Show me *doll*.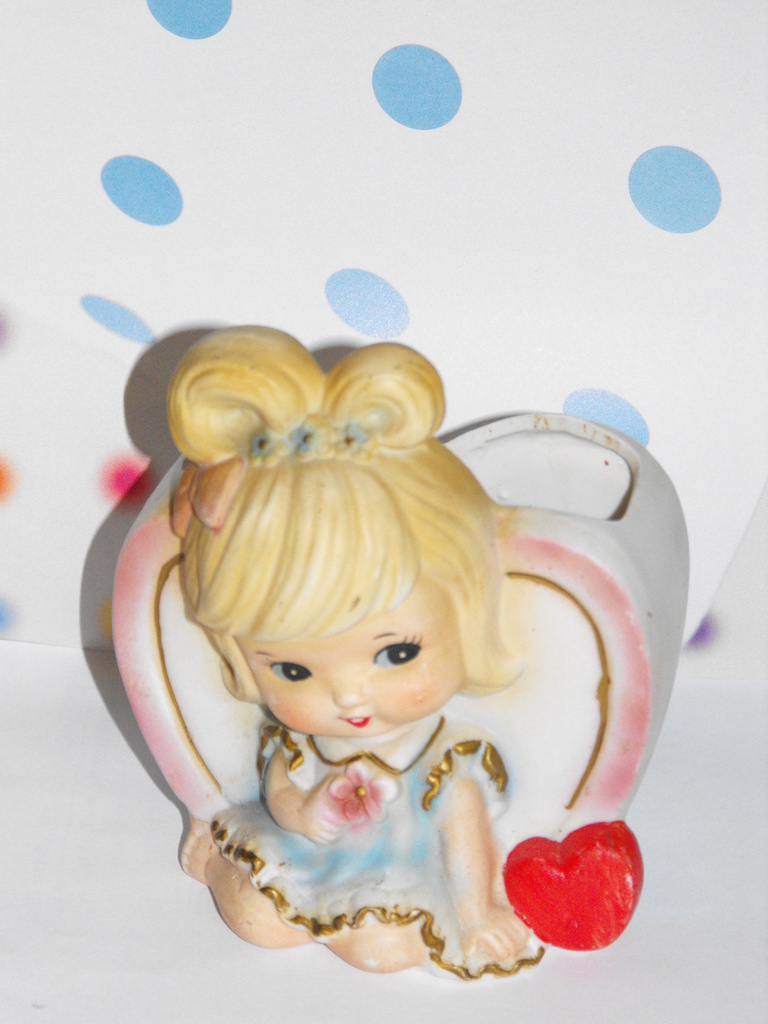
*doll* is here: [168, 333, 536, 984].
